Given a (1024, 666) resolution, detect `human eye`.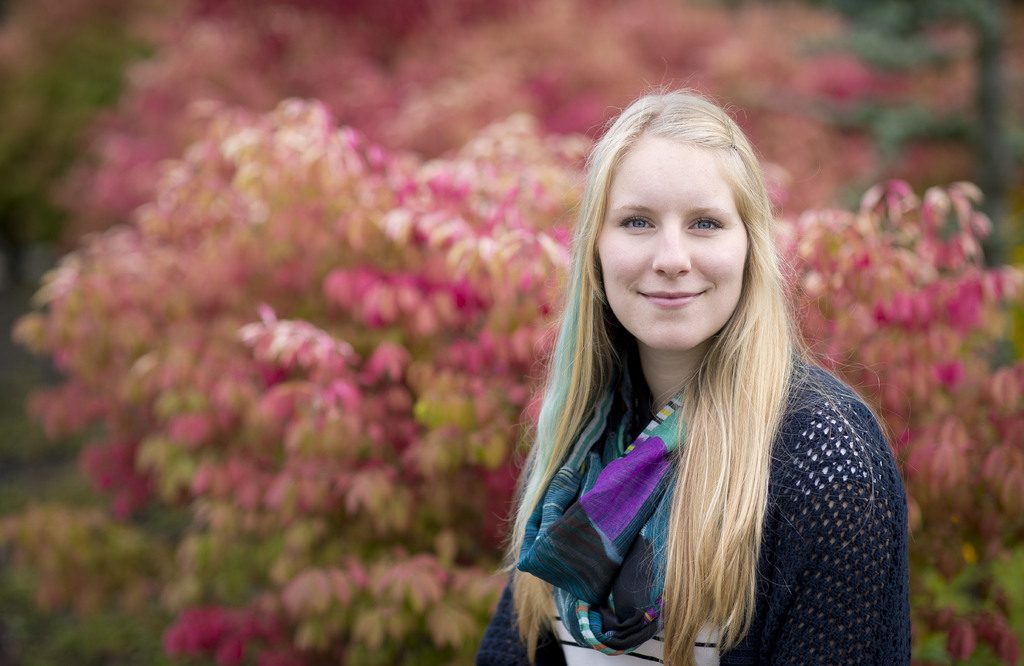
pyautogui.locateOnScreen(619, 211, 657, 230).
